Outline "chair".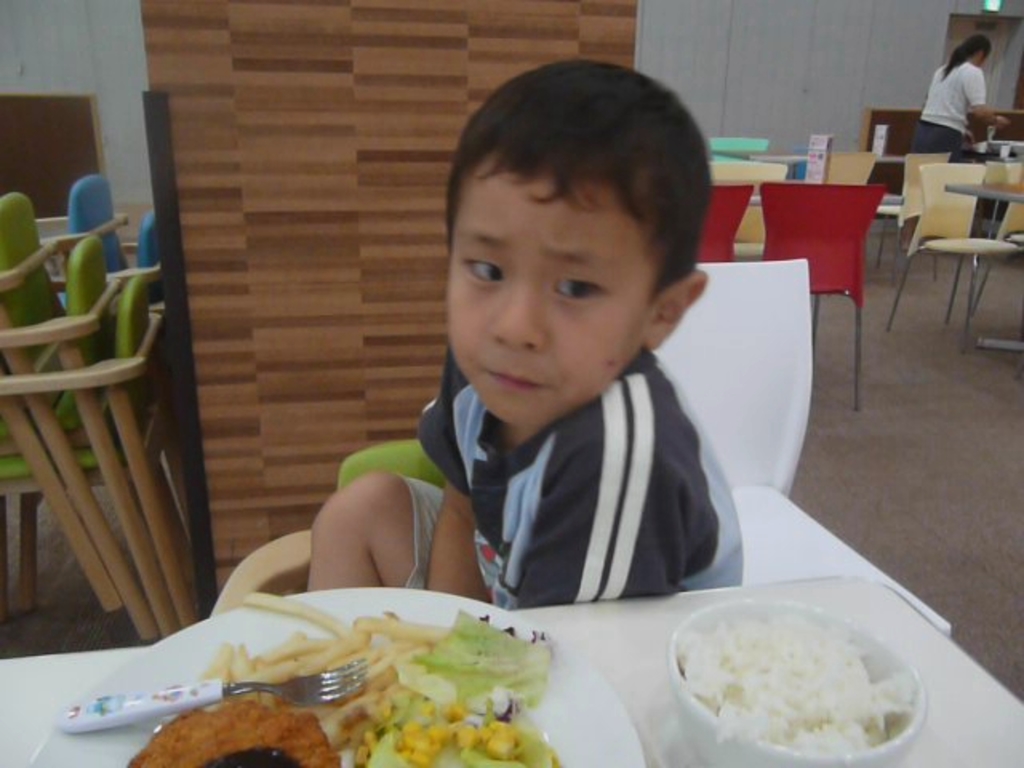
Outline: box(758, 178, 890, 411).
